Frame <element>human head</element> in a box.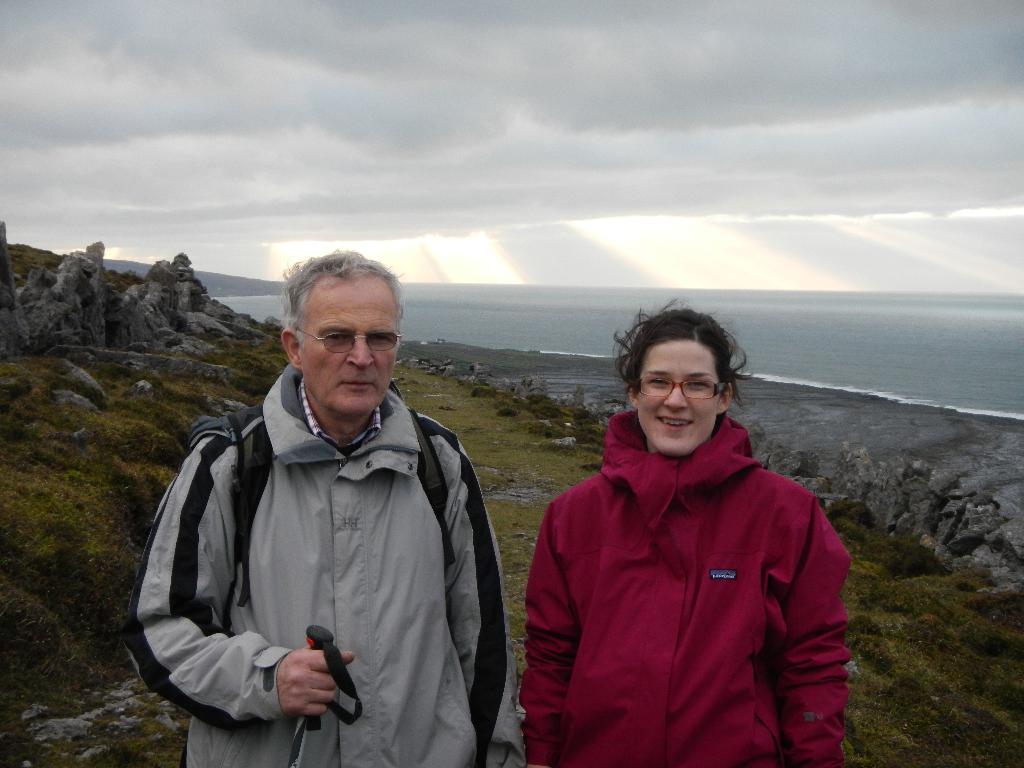
[x1=278, y1=242, x2=406, y2=418].
